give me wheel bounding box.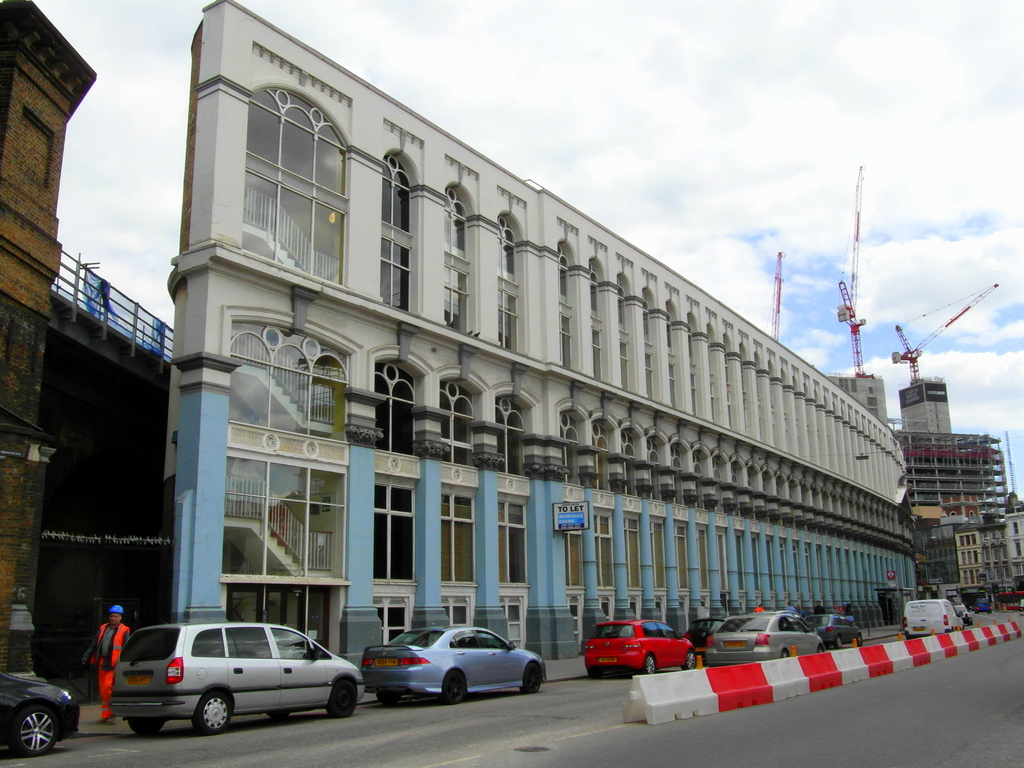
region(835, 635, 840, 648).
